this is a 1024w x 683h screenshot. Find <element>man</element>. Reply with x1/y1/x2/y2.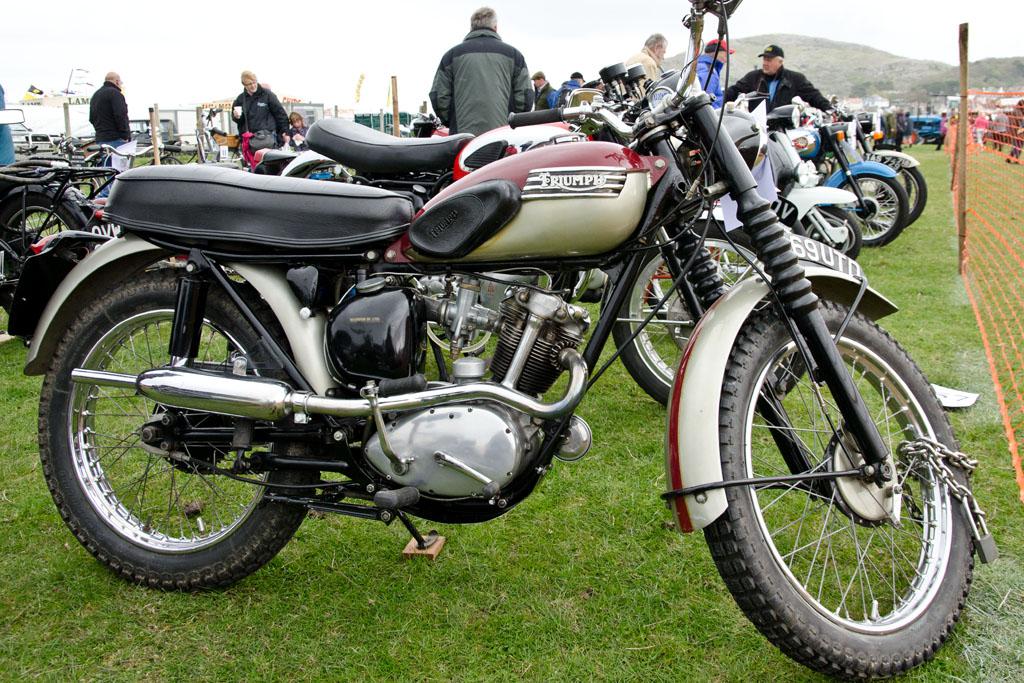
727/45/832/117.
